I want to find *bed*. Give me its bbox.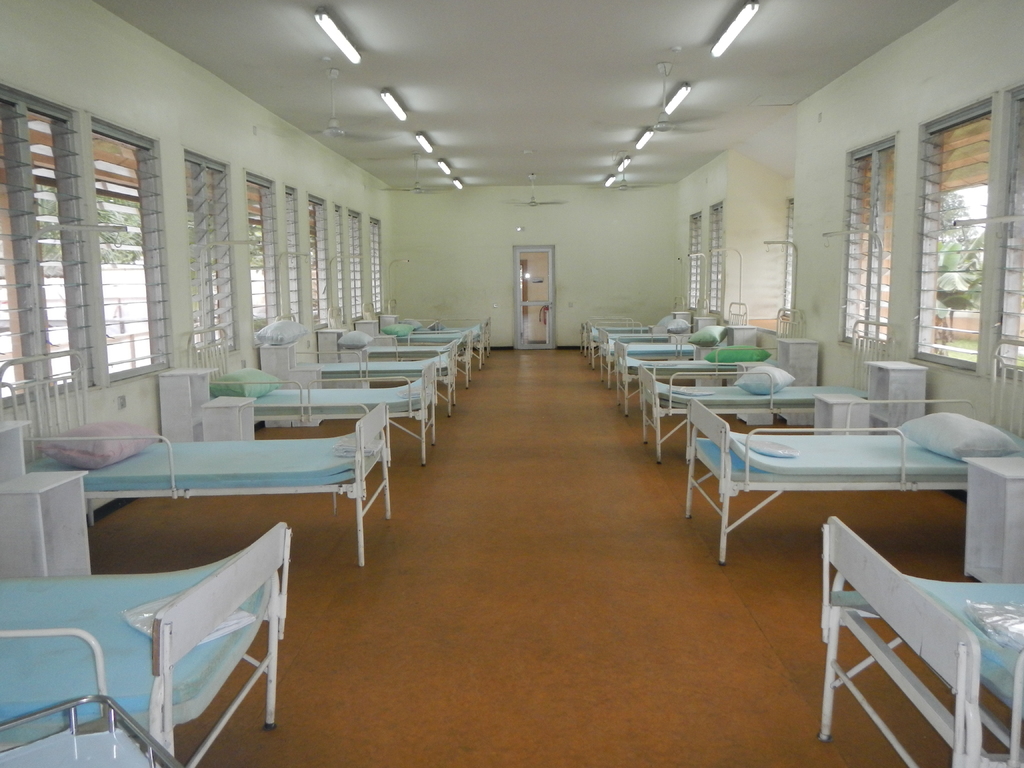
821 516 1023 767.
